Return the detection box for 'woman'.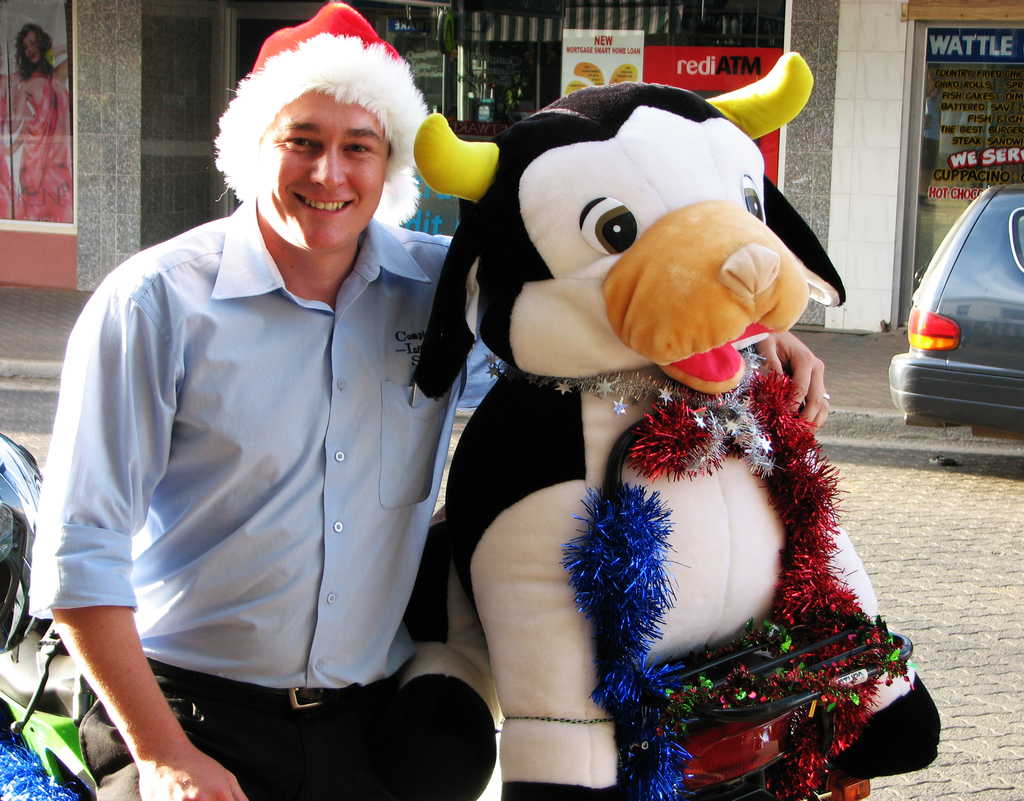
detection(4, 20, 74, 224).
